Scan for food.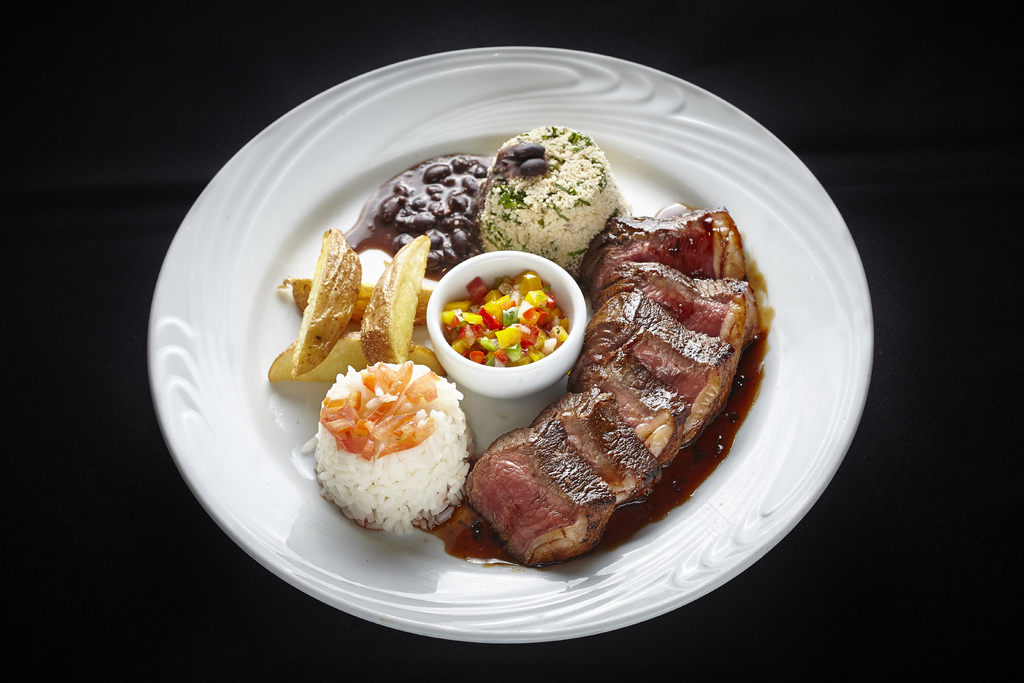
Scan result: (left=604, top=213, right=752, bottom=283).
